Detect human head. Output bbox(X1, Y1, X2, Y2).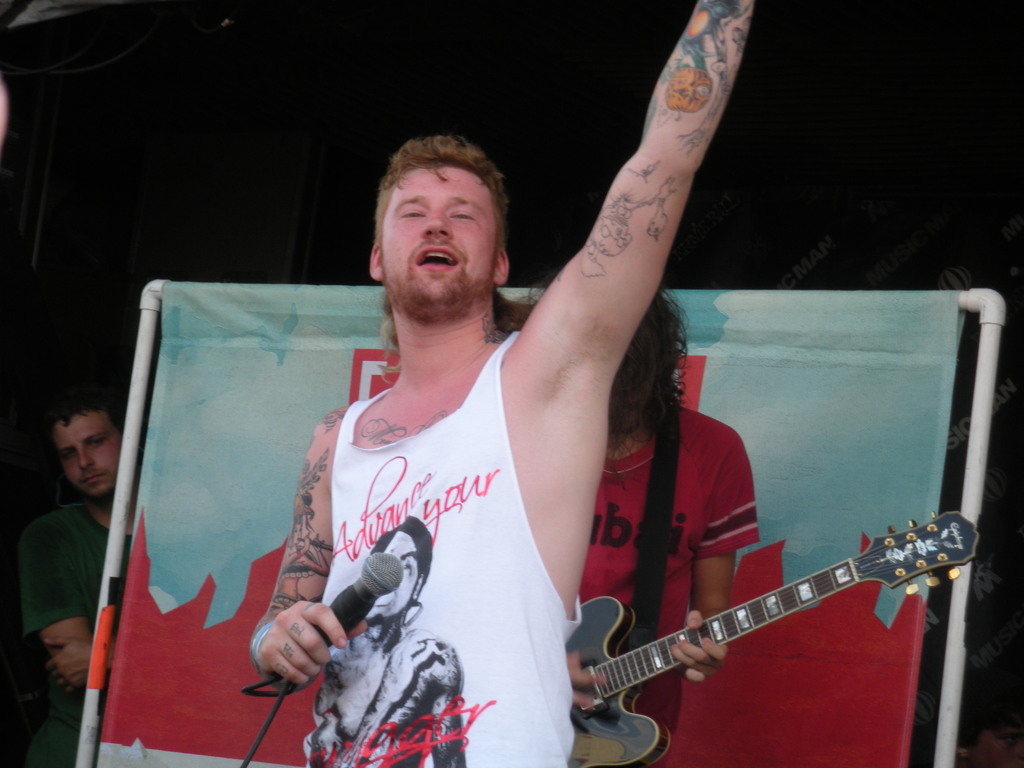
bbox(367, 120, 535, 299).
